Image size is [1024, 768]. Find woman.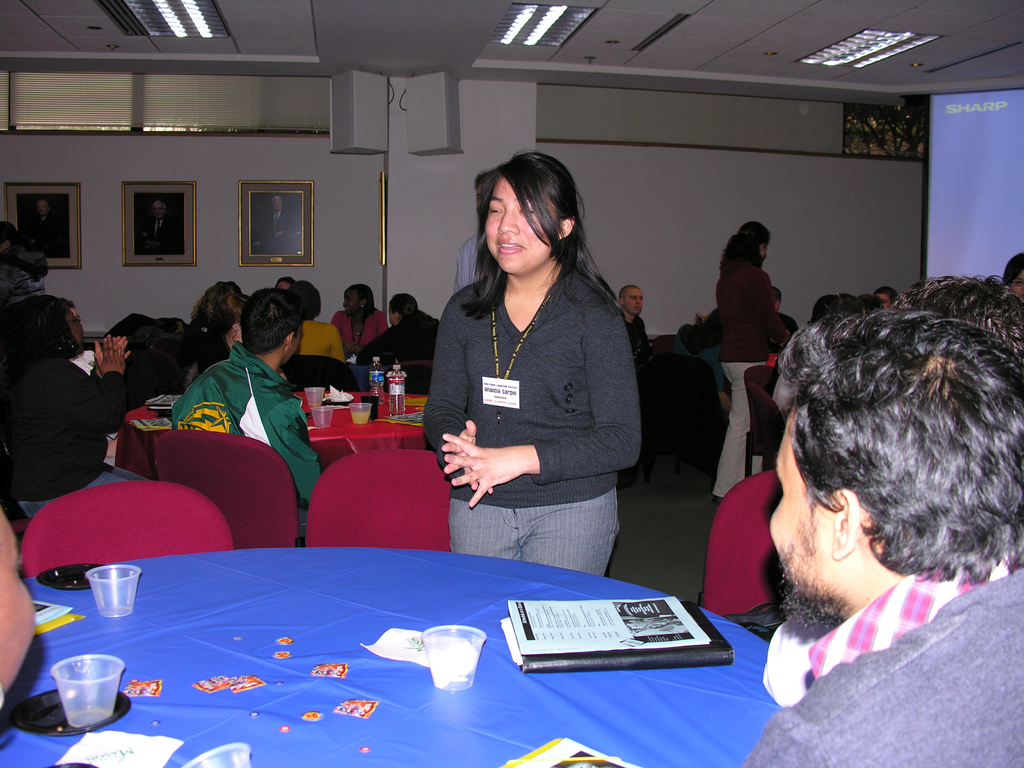
x1=416, y1=150, x2=642, y2=581.
